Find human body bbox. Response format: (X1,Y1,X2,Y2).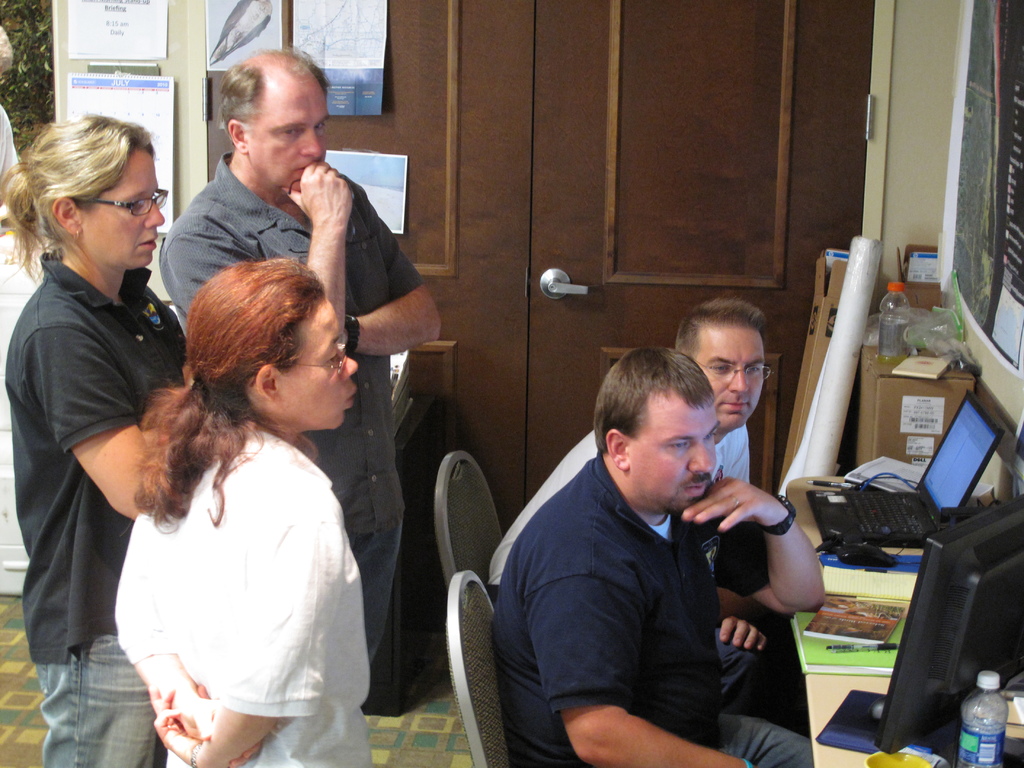
(24,124,228,752).
